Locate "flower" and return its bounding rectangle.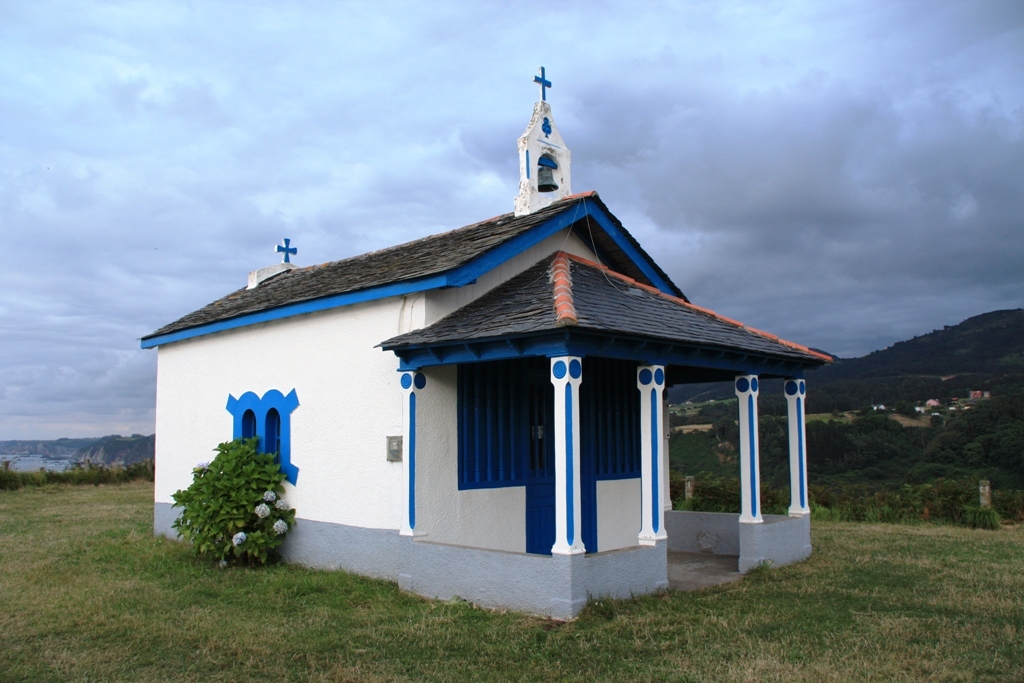
<region>255, 510, 263, 514</region>.
